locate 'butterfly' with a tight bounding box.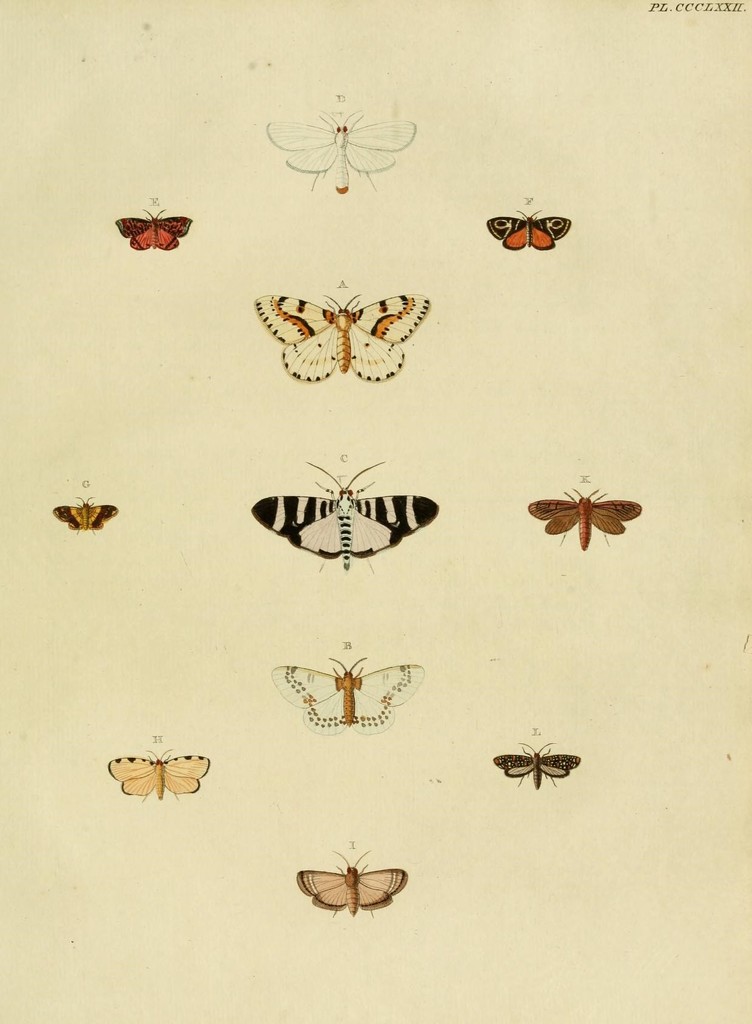
crop(238, 268, 443, 378).
